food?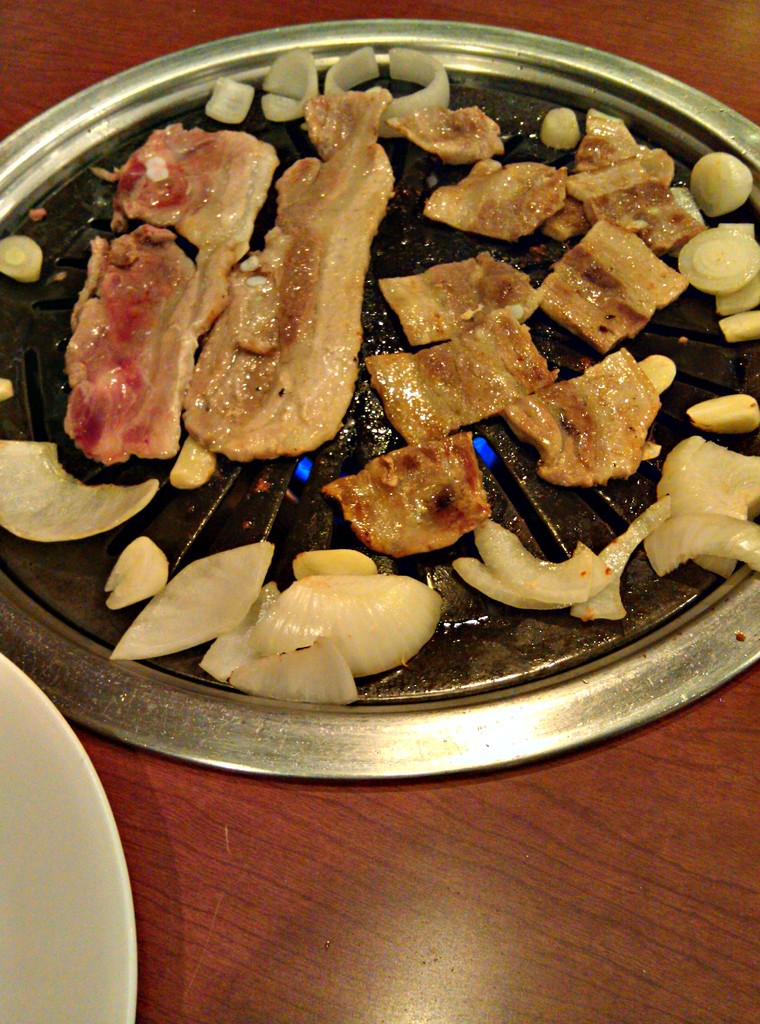
[left=0, top=233, right=45, bottom=284]
